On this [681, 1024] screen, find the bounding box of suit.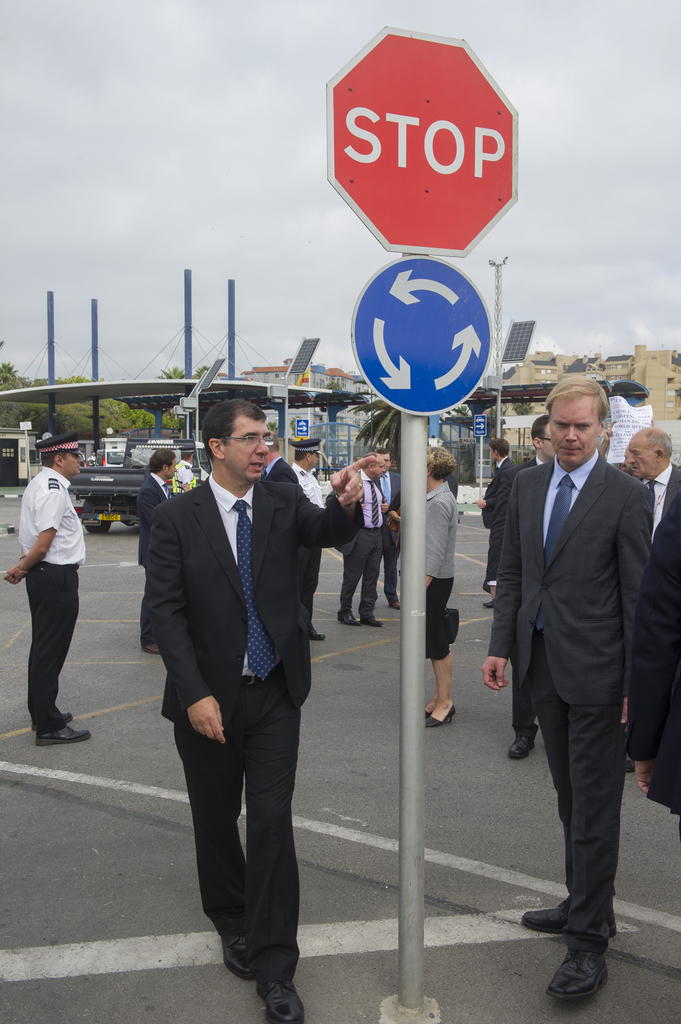
Bounding box: x1=486, y1=455, x2=654, y2=945.
